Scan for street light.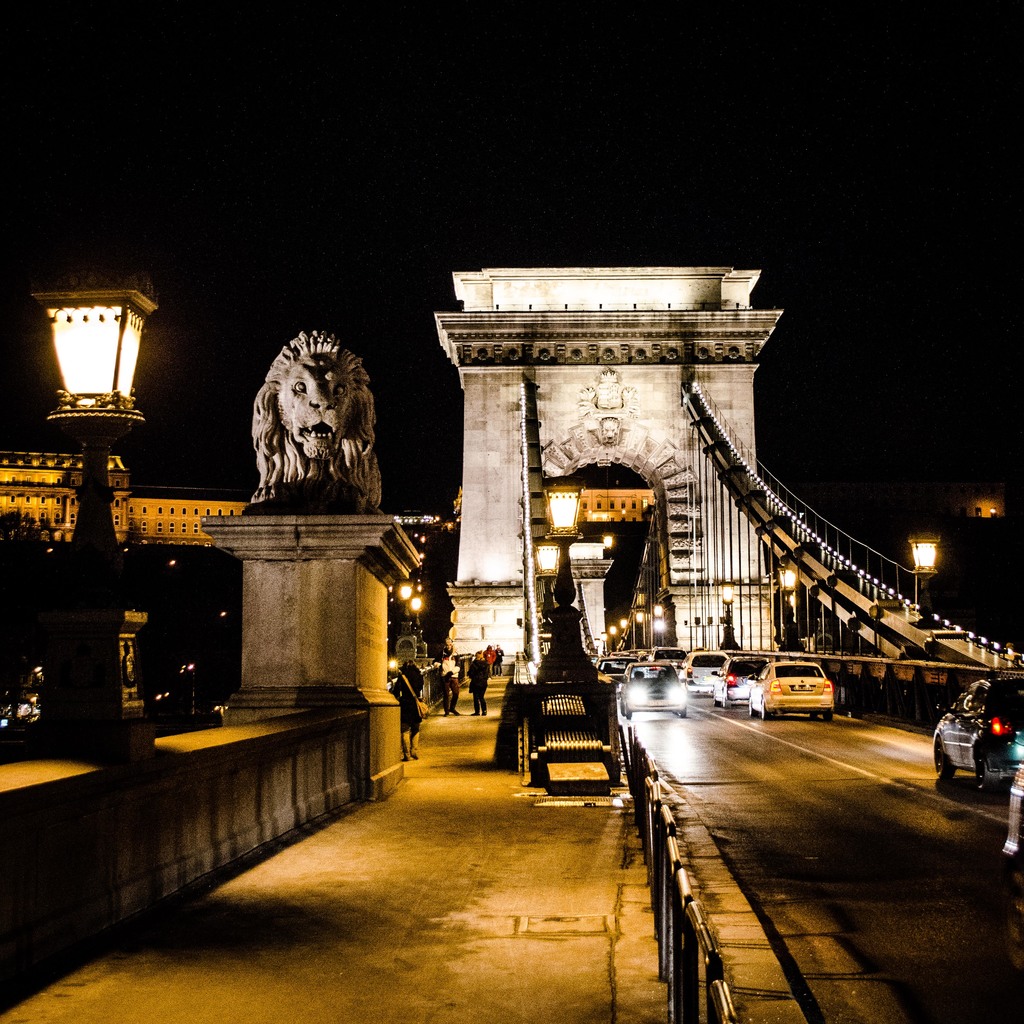
Scan result: bbox(716, 575, 740, 643).
